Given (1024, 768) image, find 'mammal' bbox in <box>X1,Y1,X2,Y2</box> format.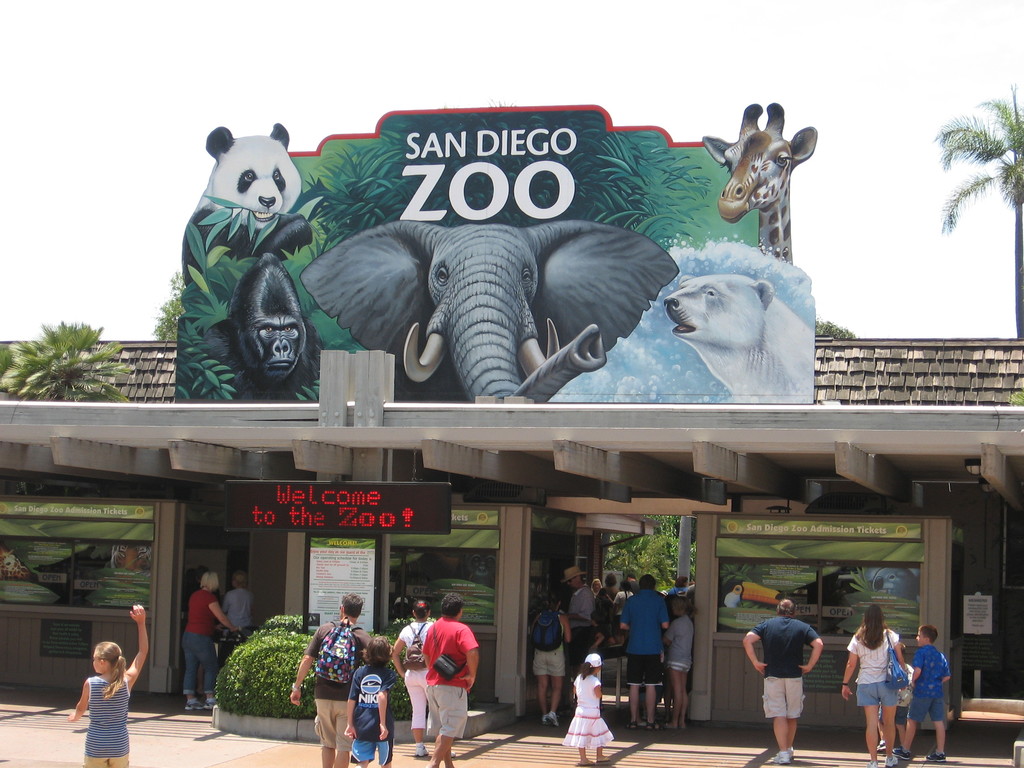
<box>395,597,457,758</box>.
